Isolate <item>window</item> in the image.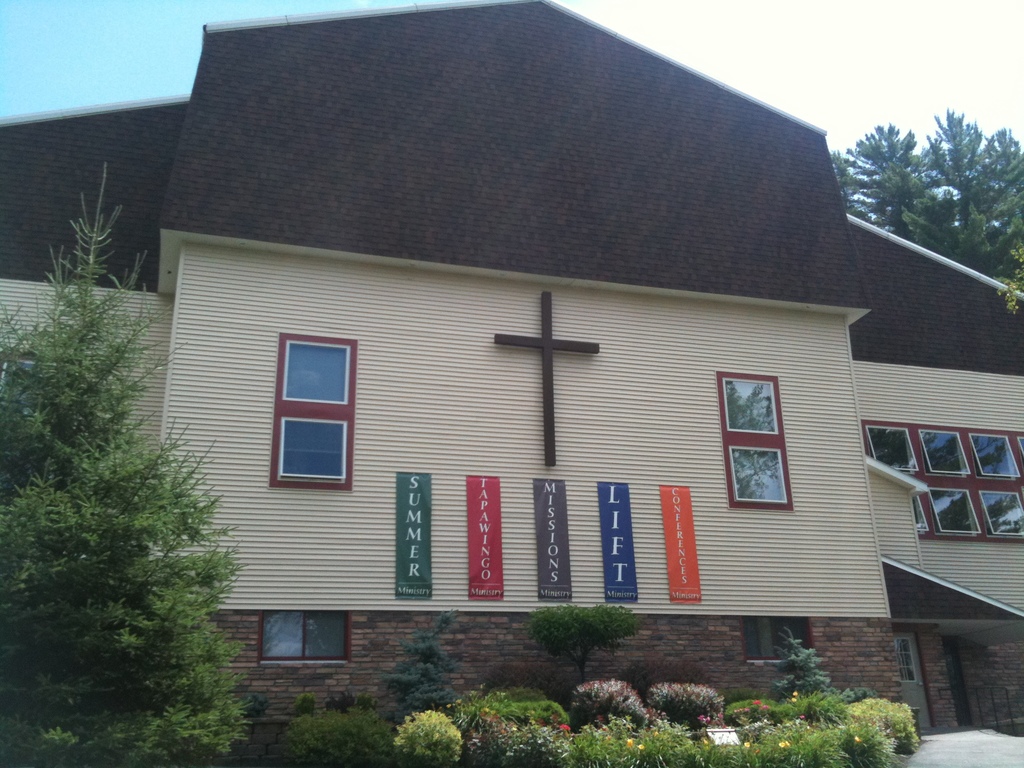
Isolated region: select_region(861, 419, 1023, 540).
